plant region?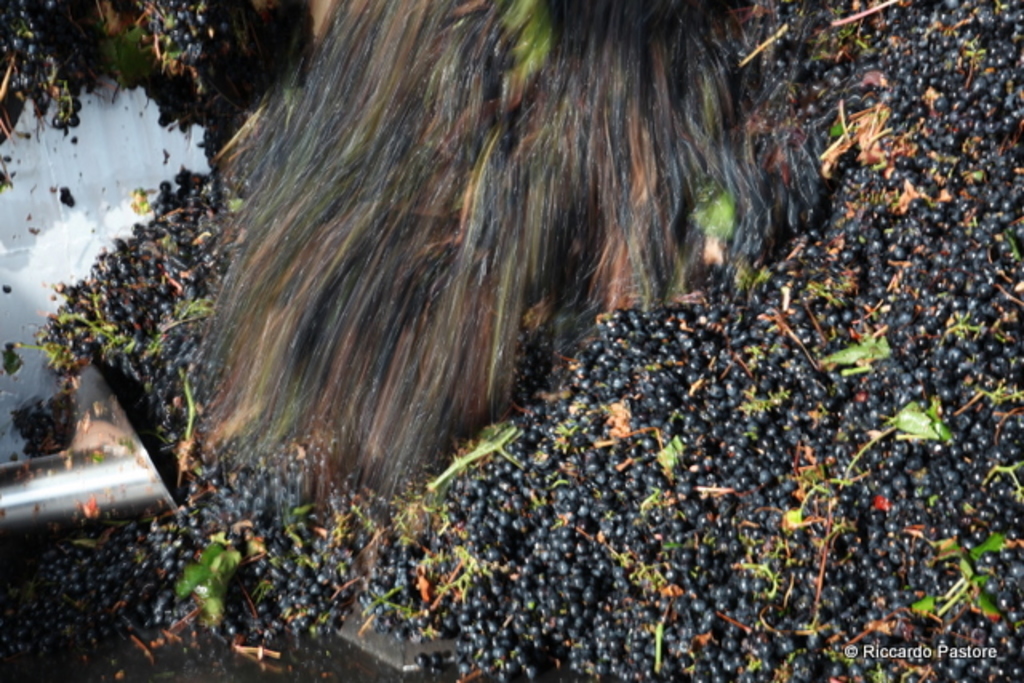
917, 520, 1018, 632
